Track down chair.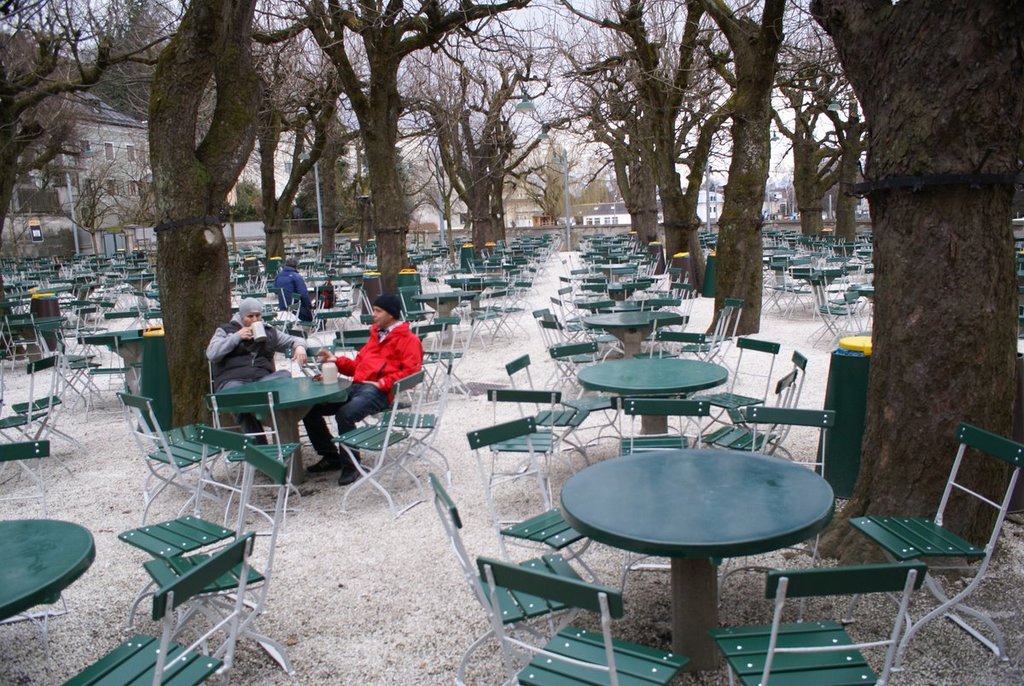
Tracked to region(123, 440, 292, 666).
